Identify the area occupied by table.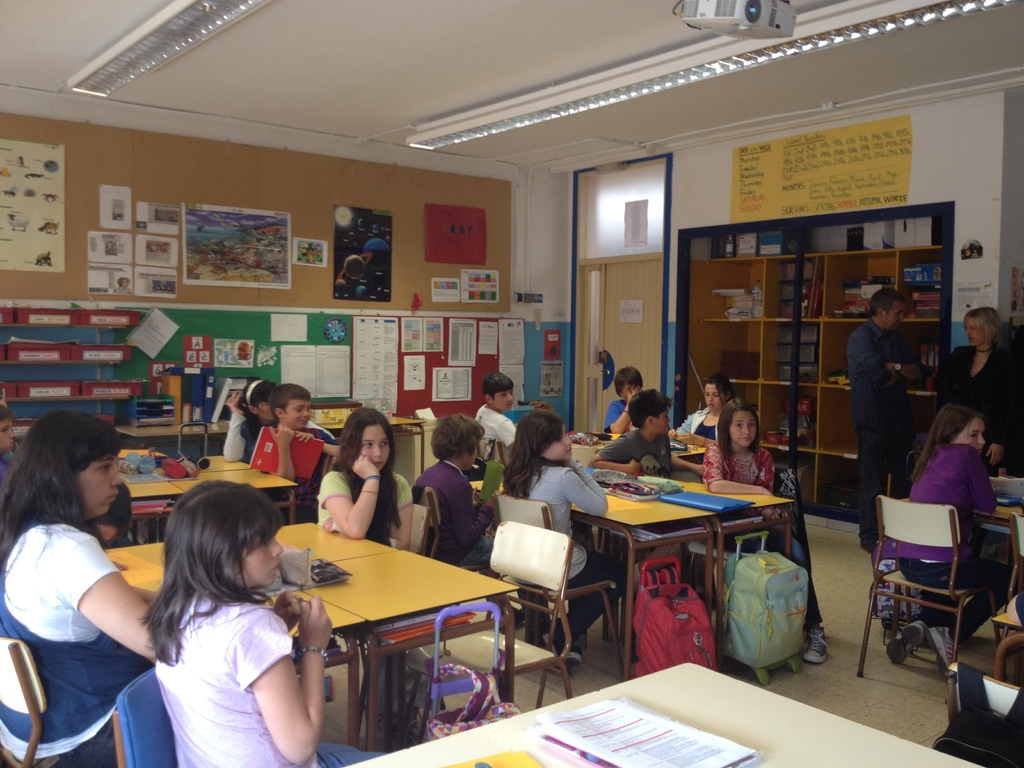
Area: rect(468, 477, 794, 683).
